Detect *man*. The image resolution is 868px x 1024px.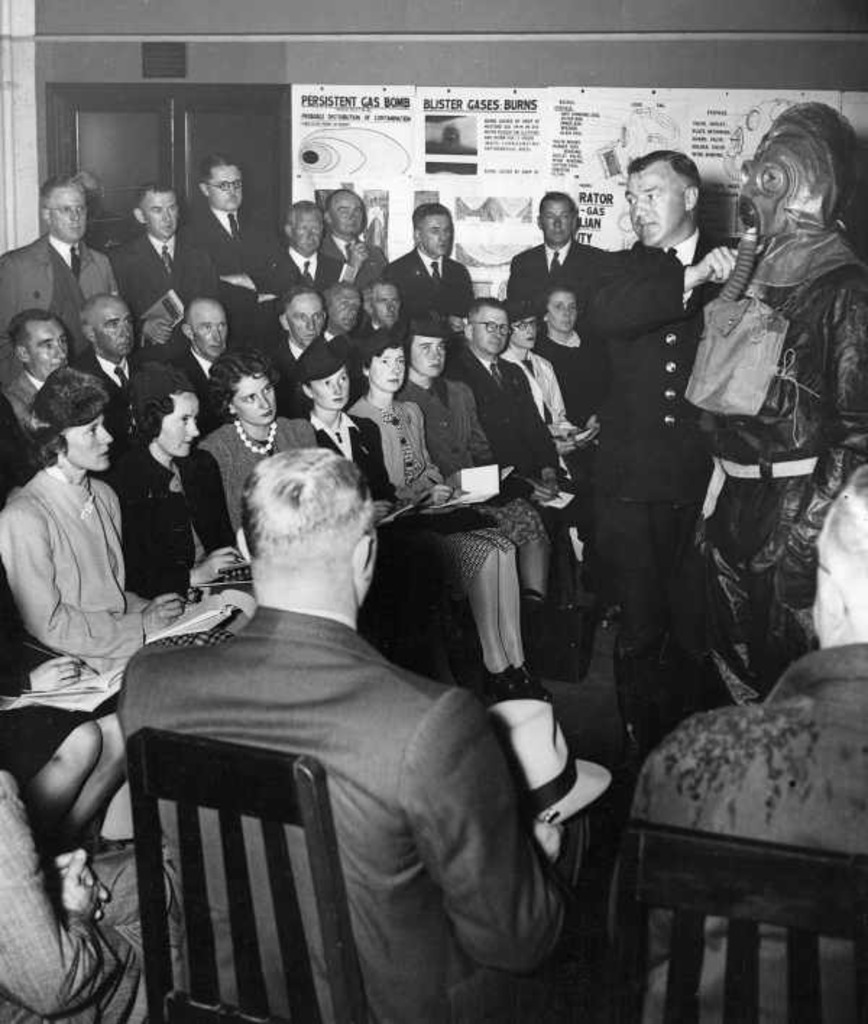
detection(446, 291, 595, 607).
